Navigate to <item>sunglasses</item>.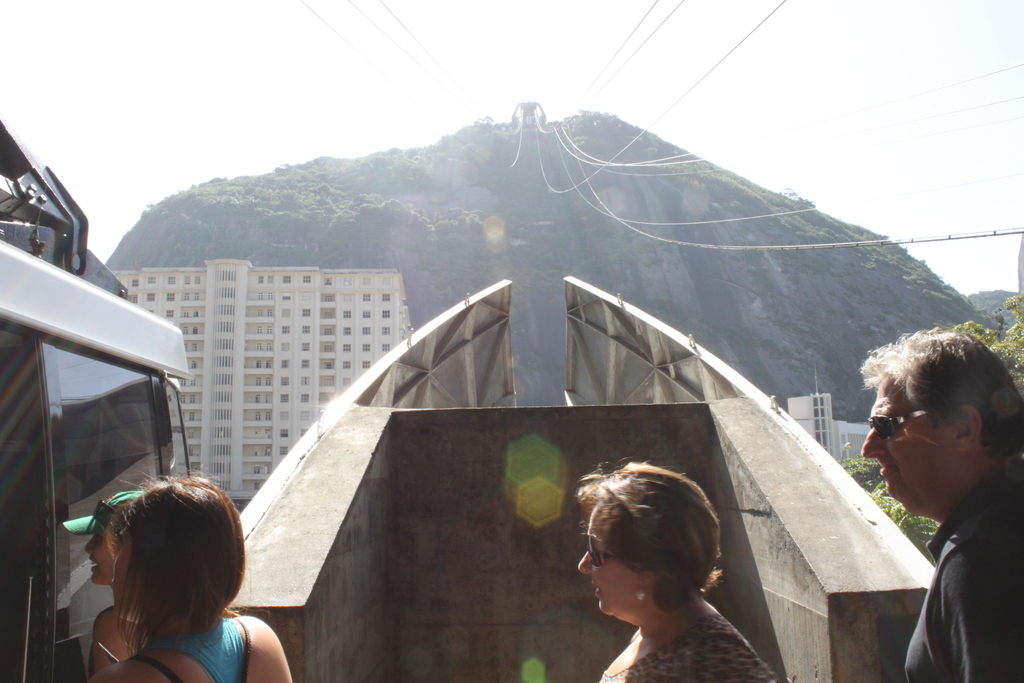
Navigation target: box(92, 498, 113, 520).
